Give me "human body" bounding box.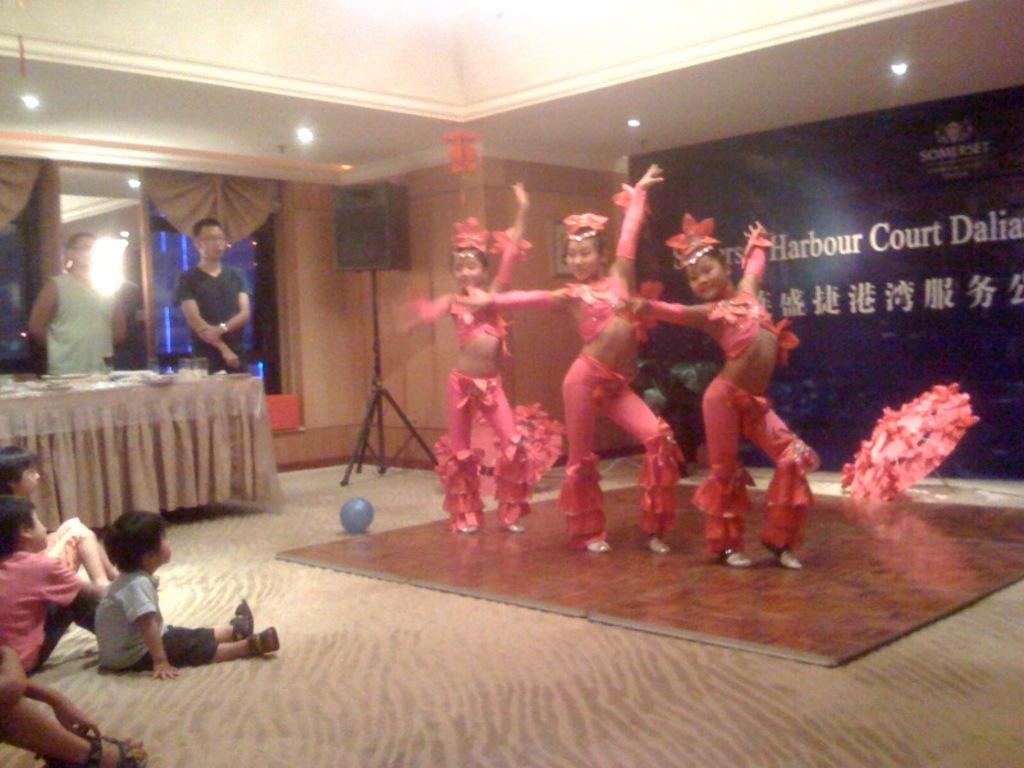
95, 575, 279, 676.
